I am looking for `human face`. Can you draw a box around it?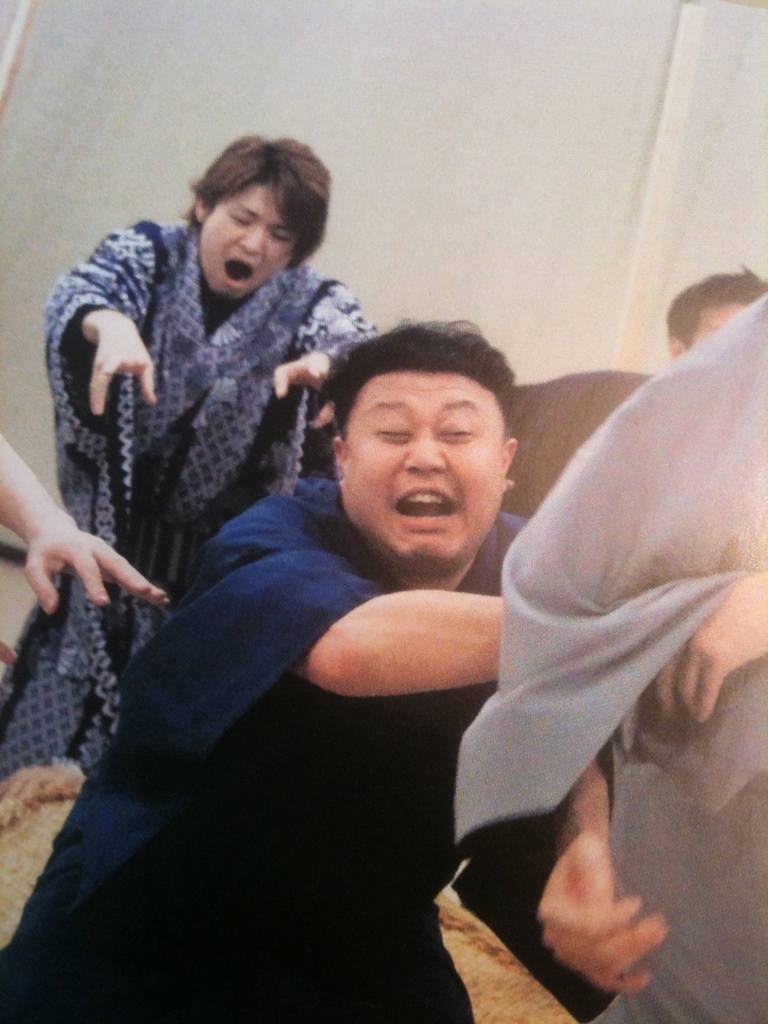
Sure, the bounding box is box=[196, 175, 289, 297].
